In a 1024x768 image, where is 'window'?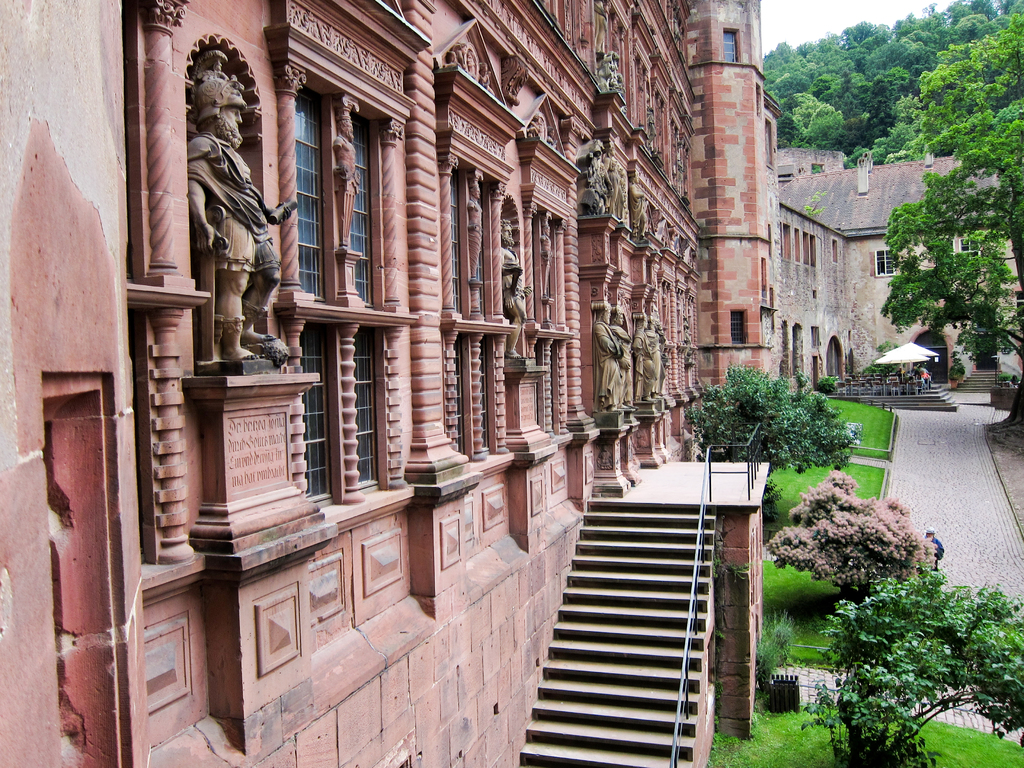
784 225 792 262.
